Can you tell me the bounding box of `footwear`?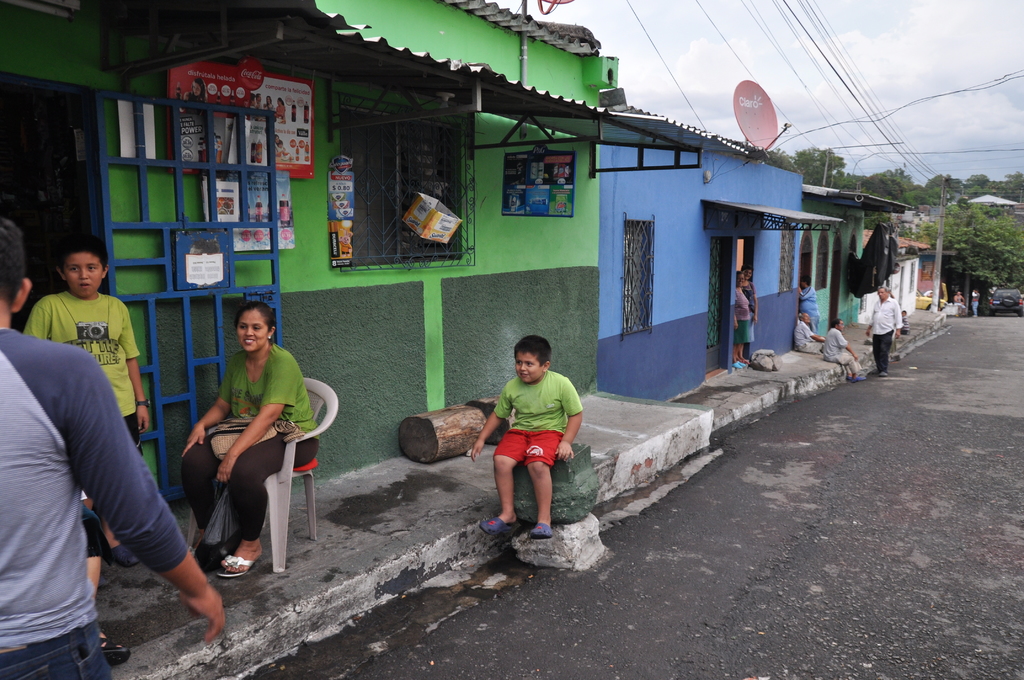
bbox=[97, 629, 130, 656].
